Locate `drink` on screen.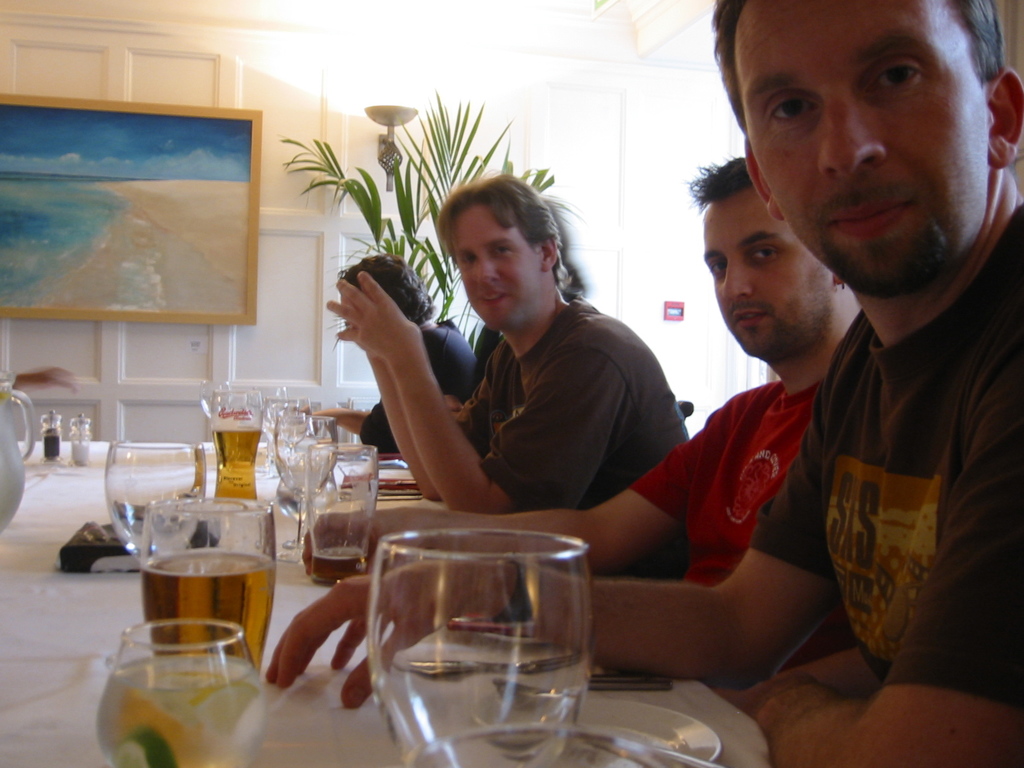
On screen at (213, 425, 264, 498).
